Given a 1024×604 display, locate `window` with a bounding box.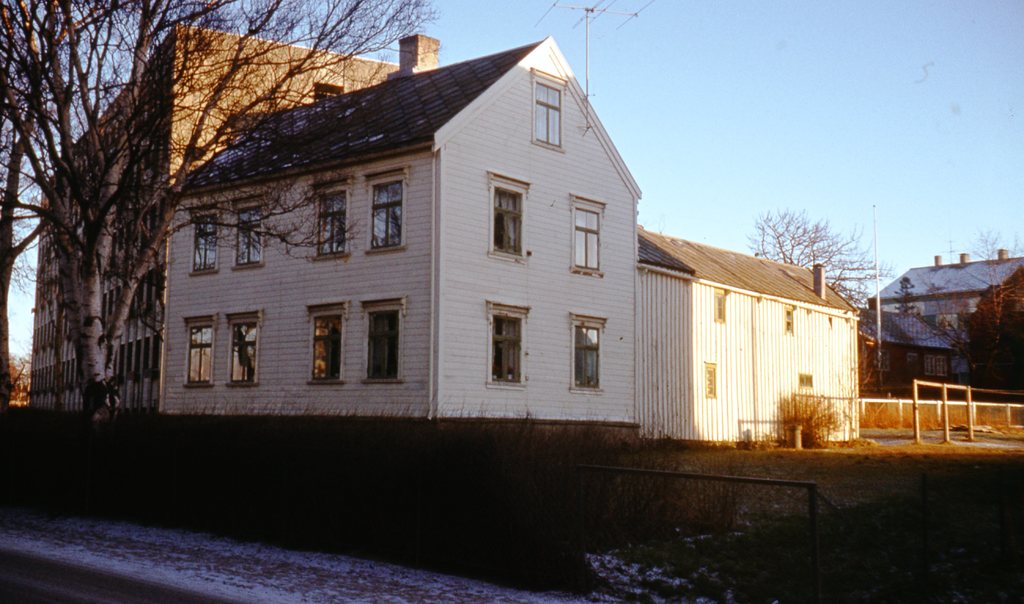
Located: 875, 349, 892, 370.
